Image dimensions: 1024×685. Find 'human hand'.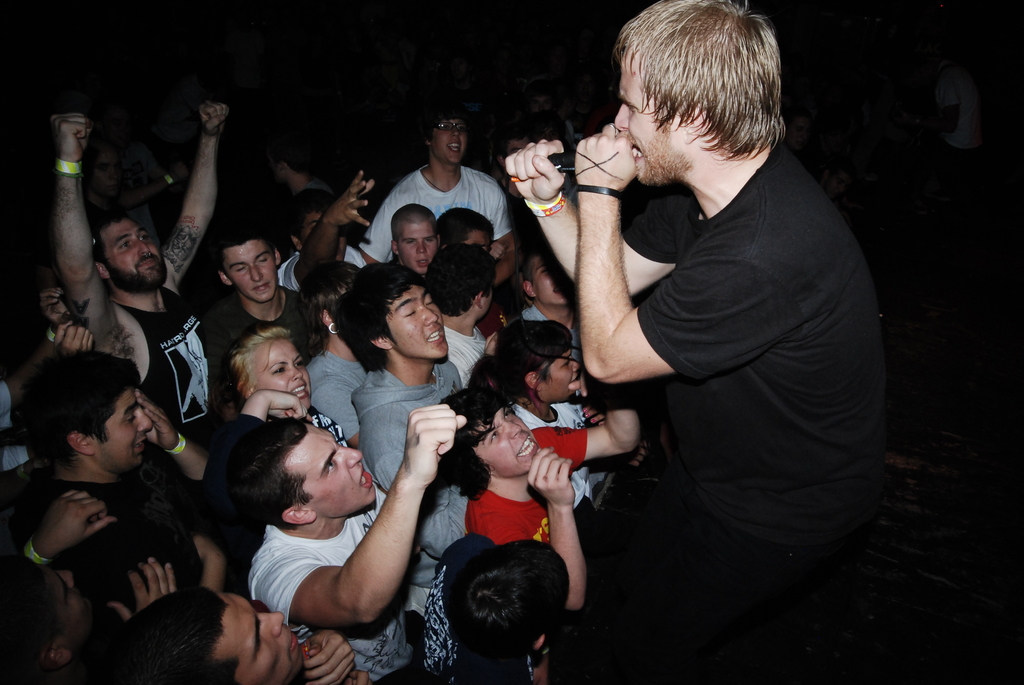
(left=34, top=489, right=119, bottom=551).
